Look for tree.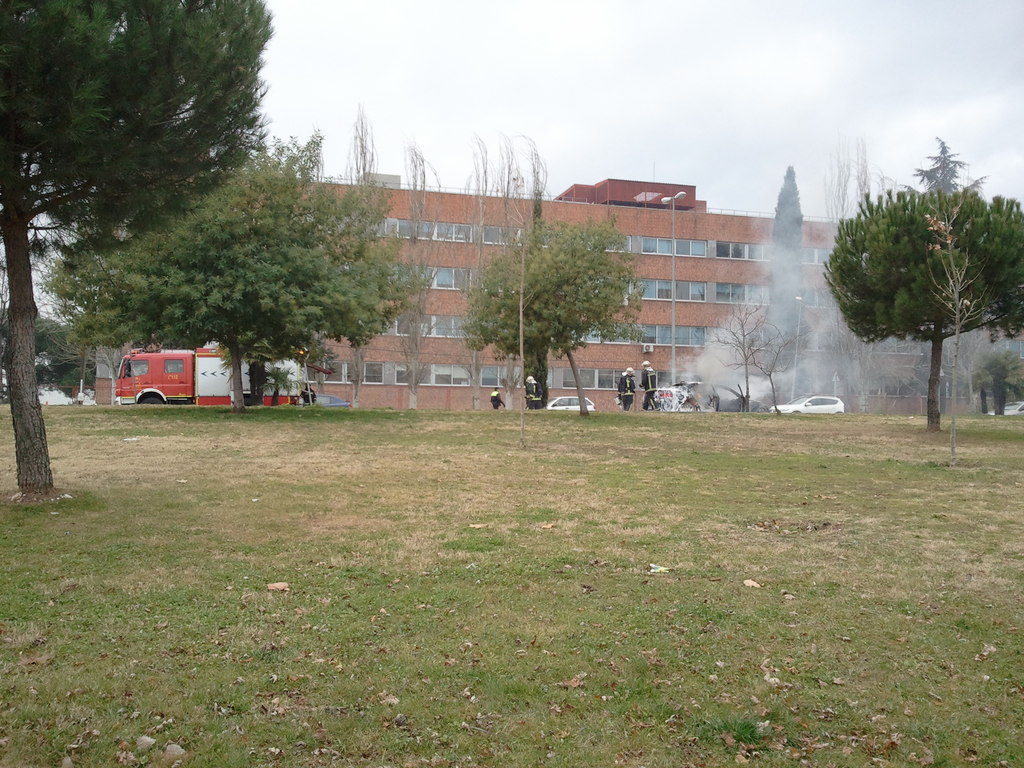
Found: Rect(483, 213, 631, 417).
